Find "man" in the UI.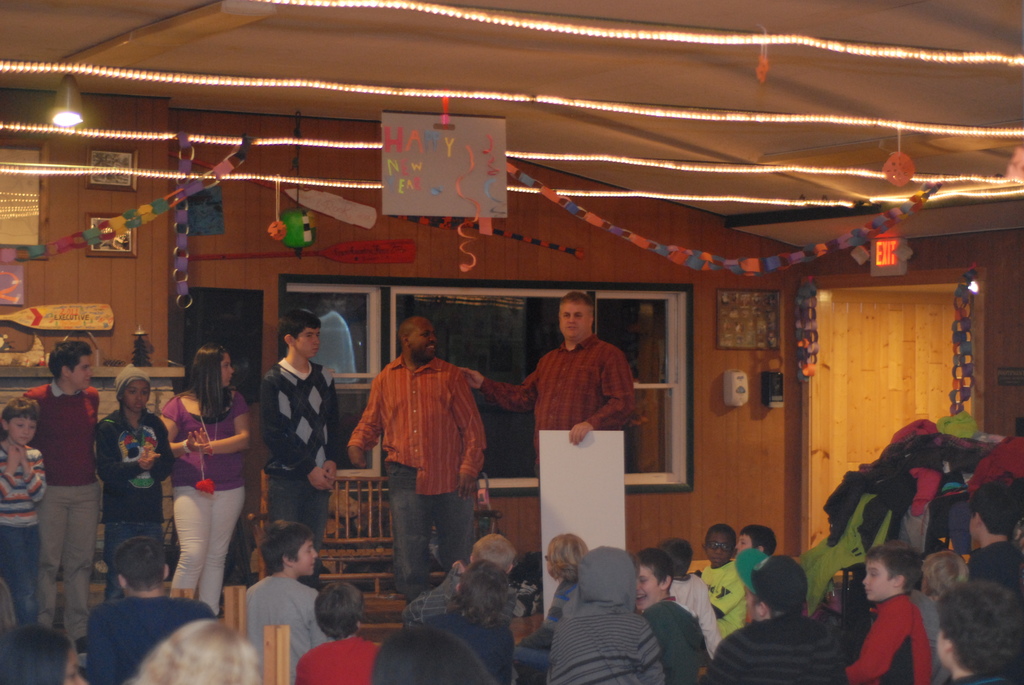
UI element at l=345, t=312, r=481, b=633.
